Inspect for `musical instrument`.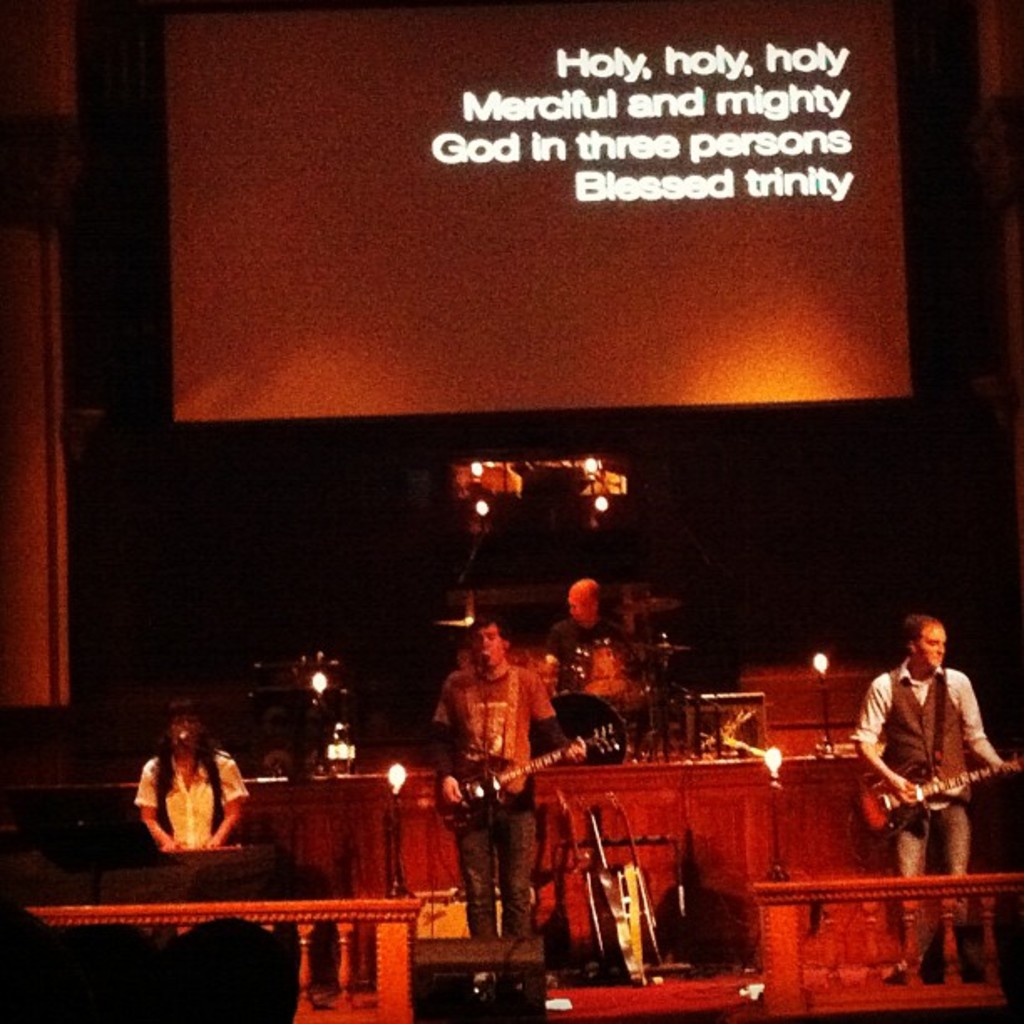
Inspection: <box>850,745,1017,837</box>.
